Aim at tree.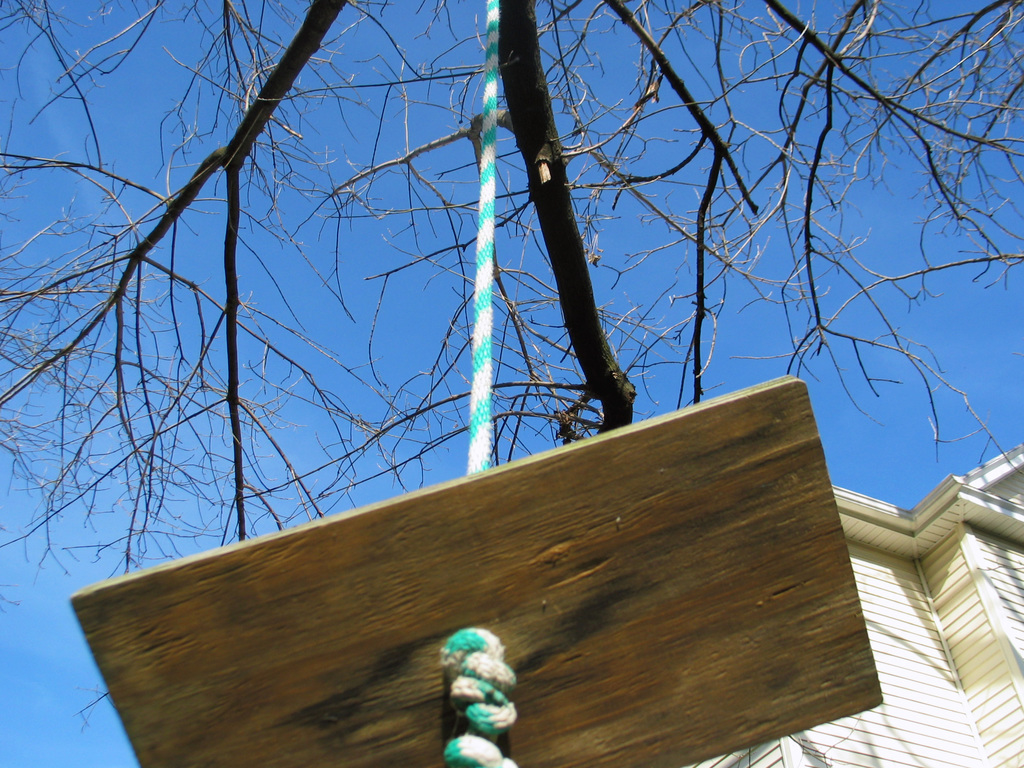
Aimed at [0, 6, 1012, 742].
